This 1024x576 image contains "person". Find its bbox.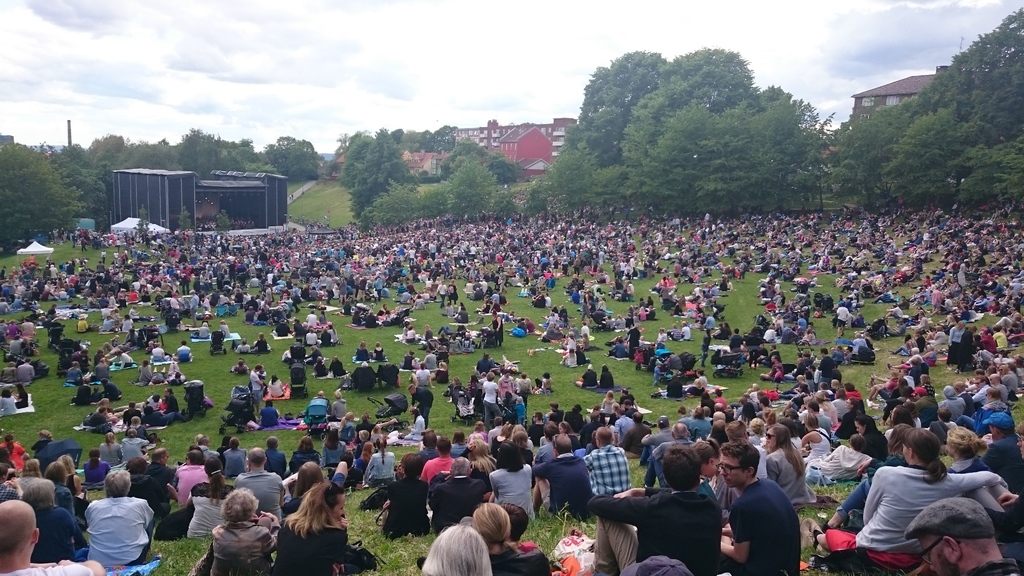
left=507, top=396, right=524, bottom=420.
